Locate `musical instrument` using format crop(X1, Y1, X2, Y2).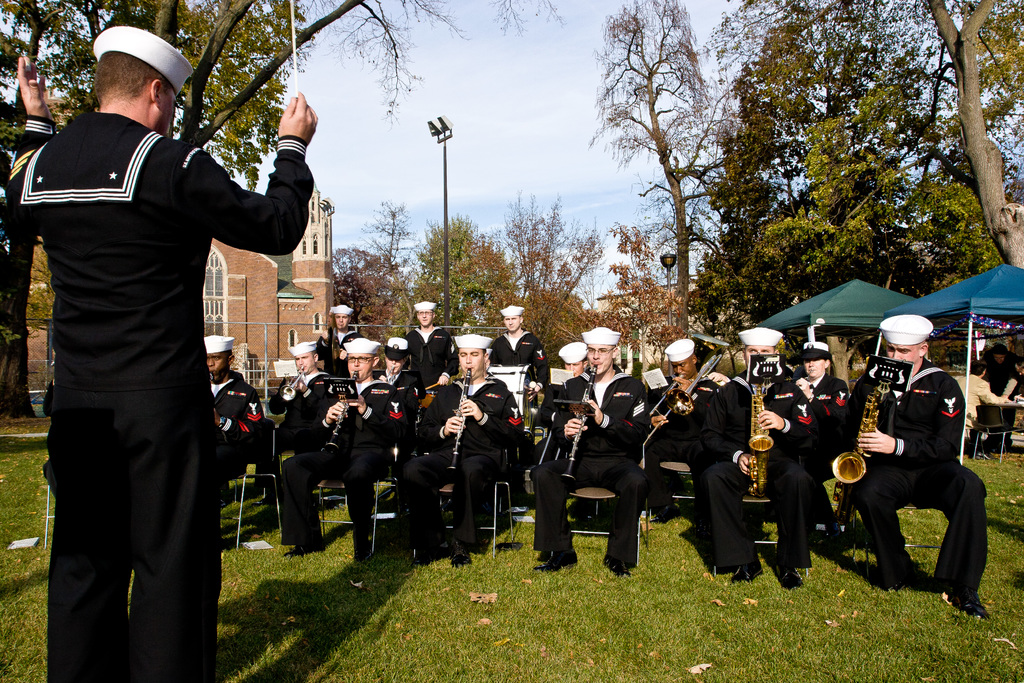
crop(486, 363, 544, 420).
